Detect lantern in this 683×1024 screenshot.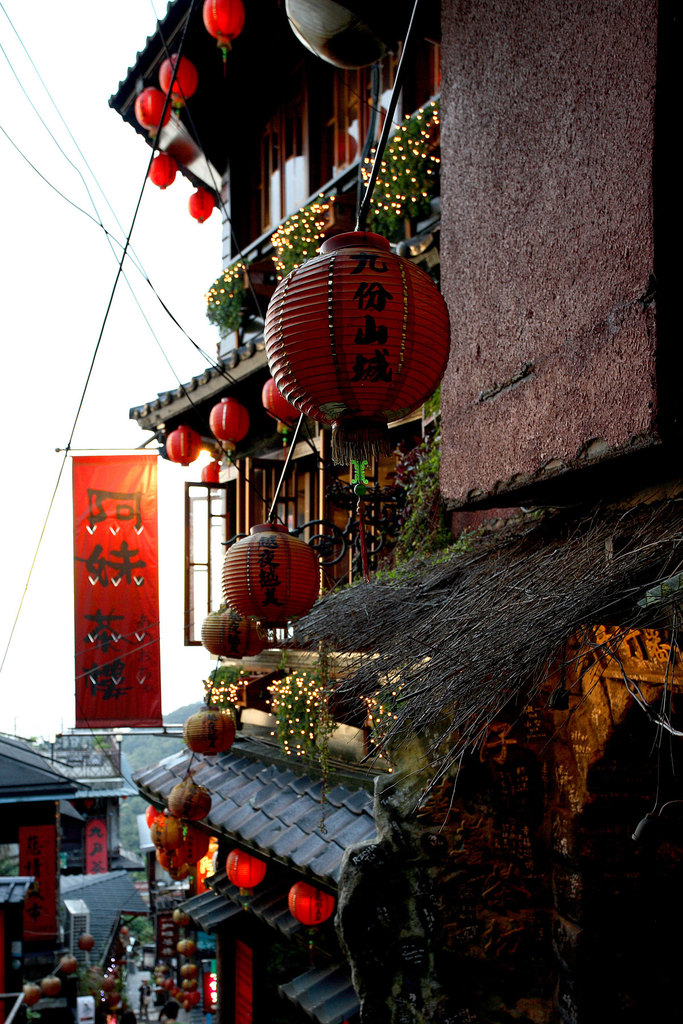
Detection: bbox(263, 234, 459, 451).
